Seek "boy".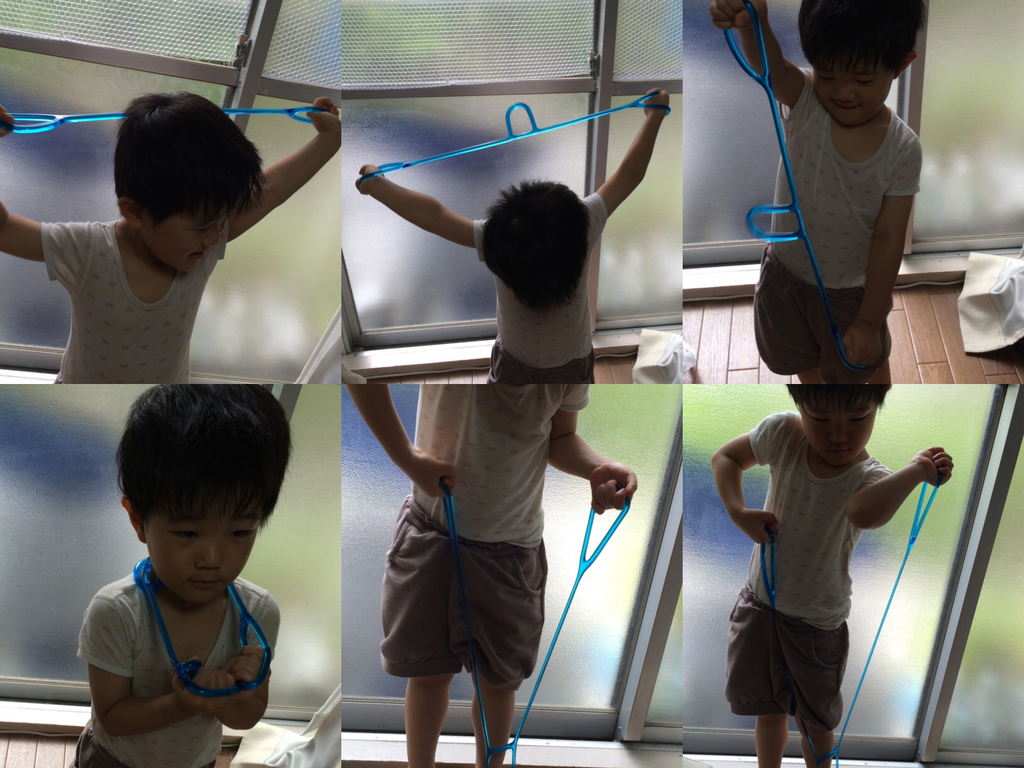
[x1=700, y1=0, x2=932, y2=384].
